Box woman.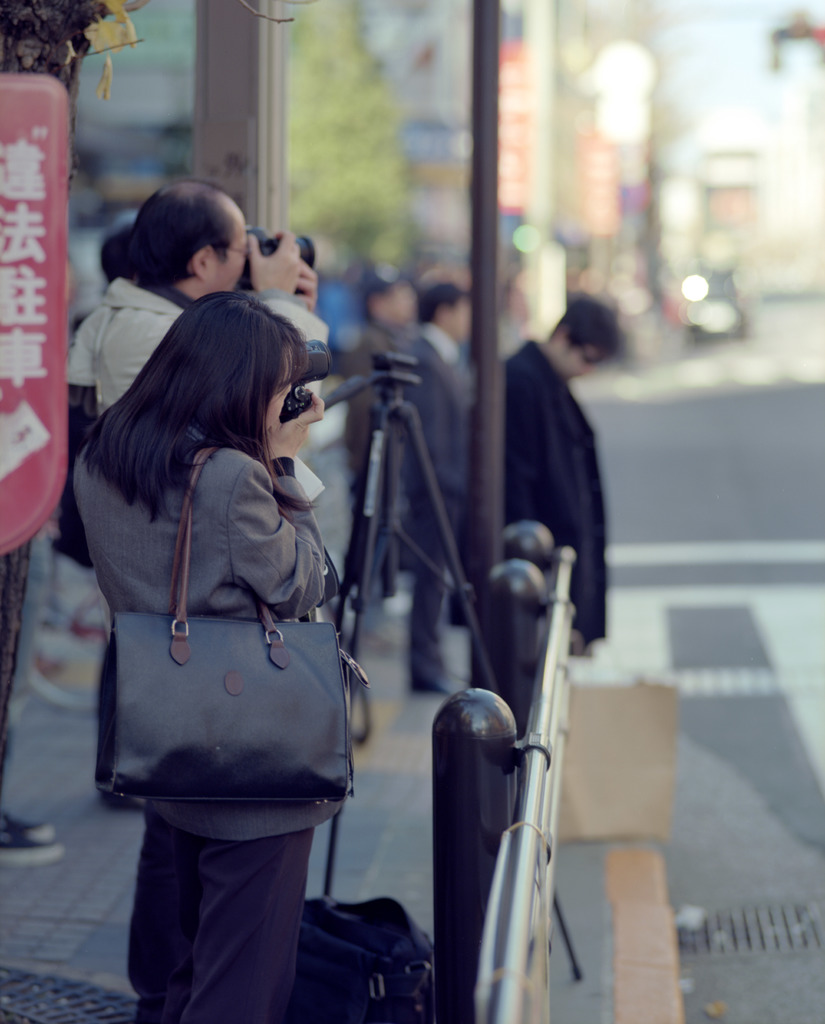
bbox=[70, 235, 392, 1022].
